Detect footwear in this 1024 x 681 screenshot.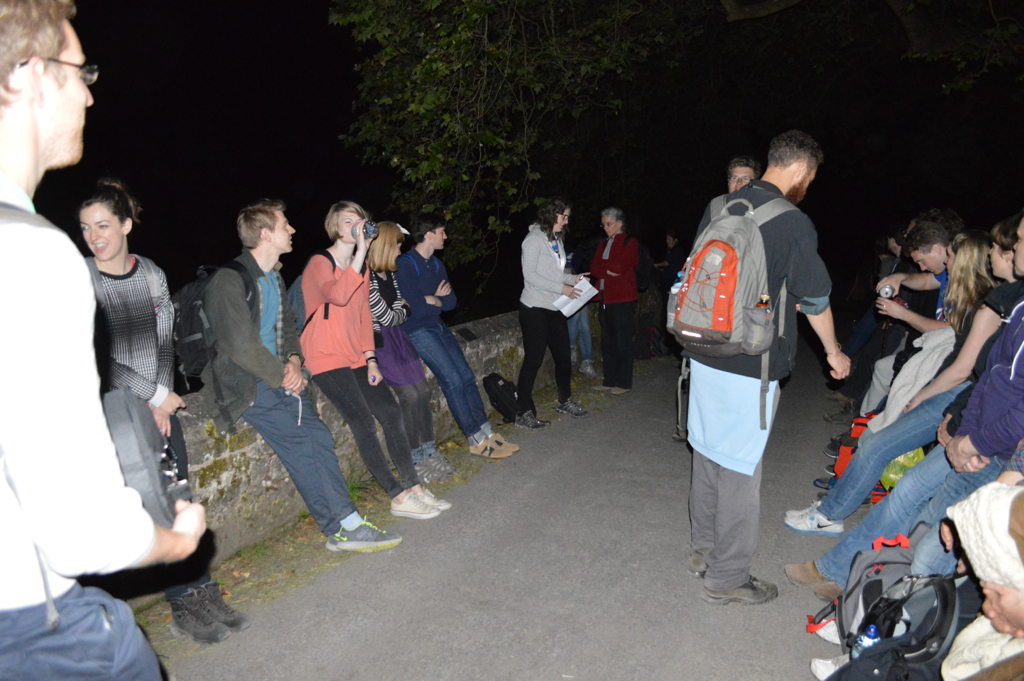
Detection: box(781, 500, 842, 539).
